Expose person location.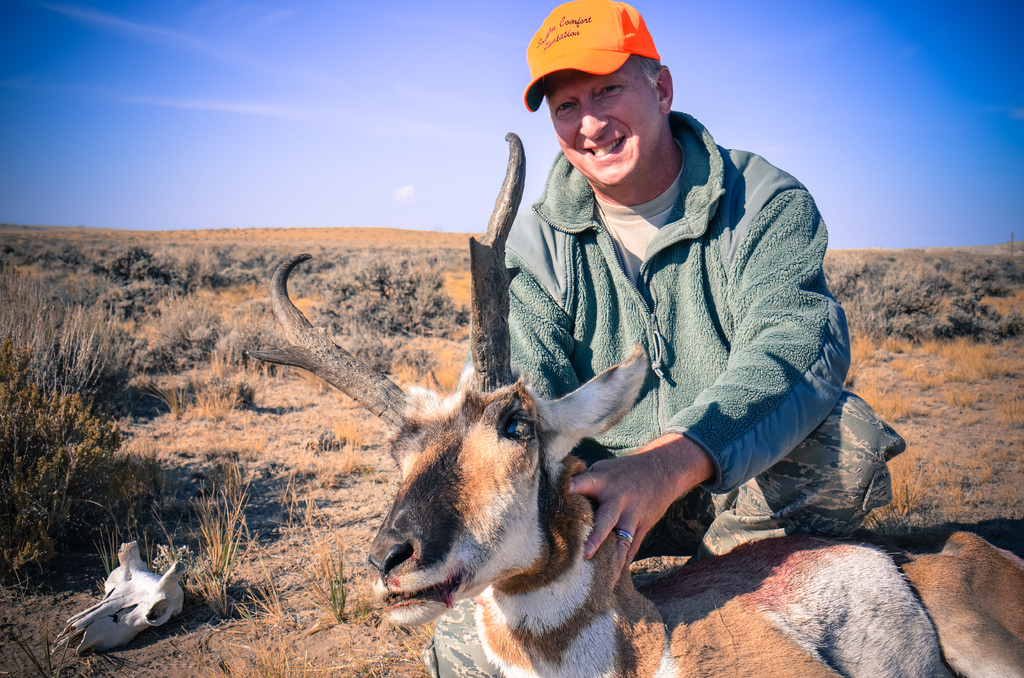
Exposed at (467,28,845,570).
